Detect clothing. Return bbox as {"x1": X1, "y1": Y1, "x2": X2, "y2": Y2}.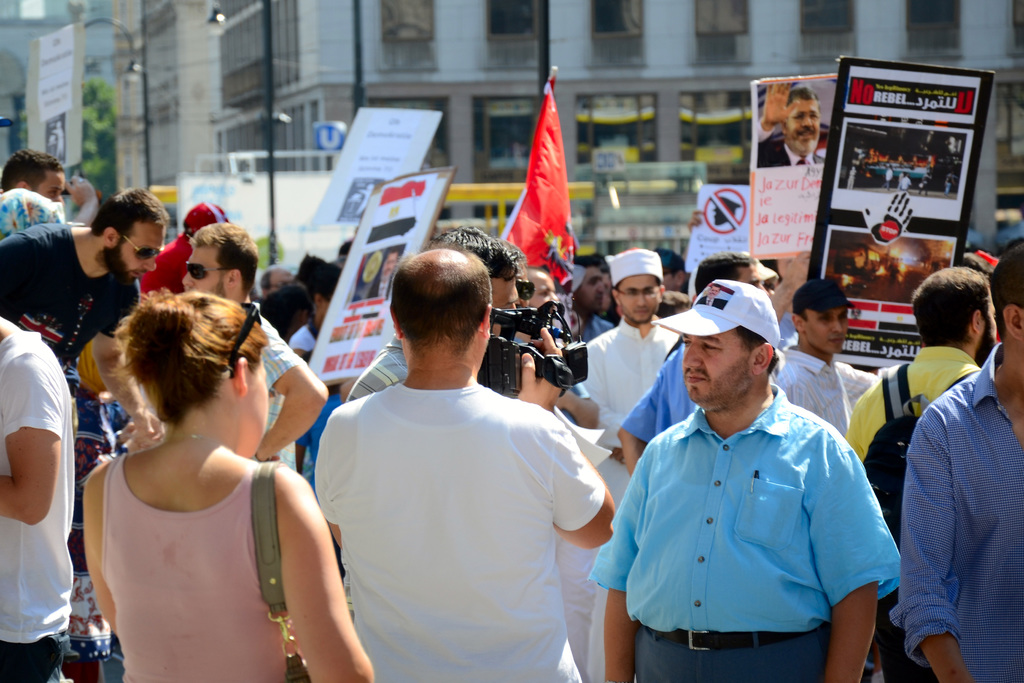
{"x1": 607, "y1": 374, "x2": 911, "y2": 669}.
